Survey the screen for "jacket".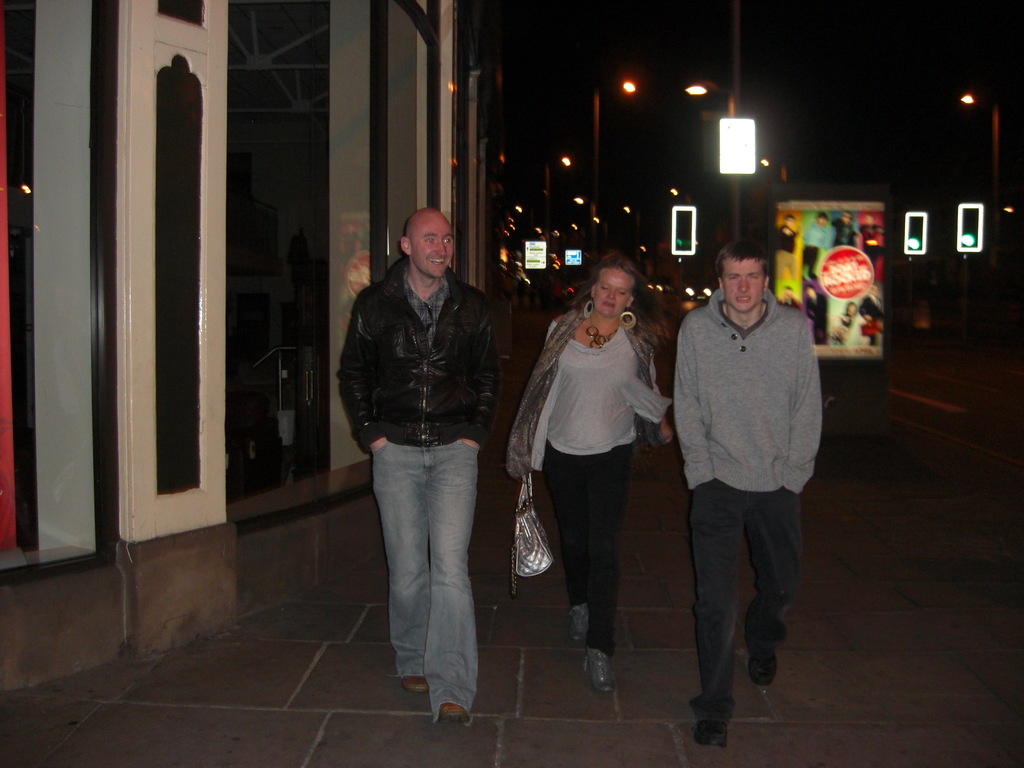
Survey found: pyautogui.locateOnScreen(323, 215, 497, 465).
